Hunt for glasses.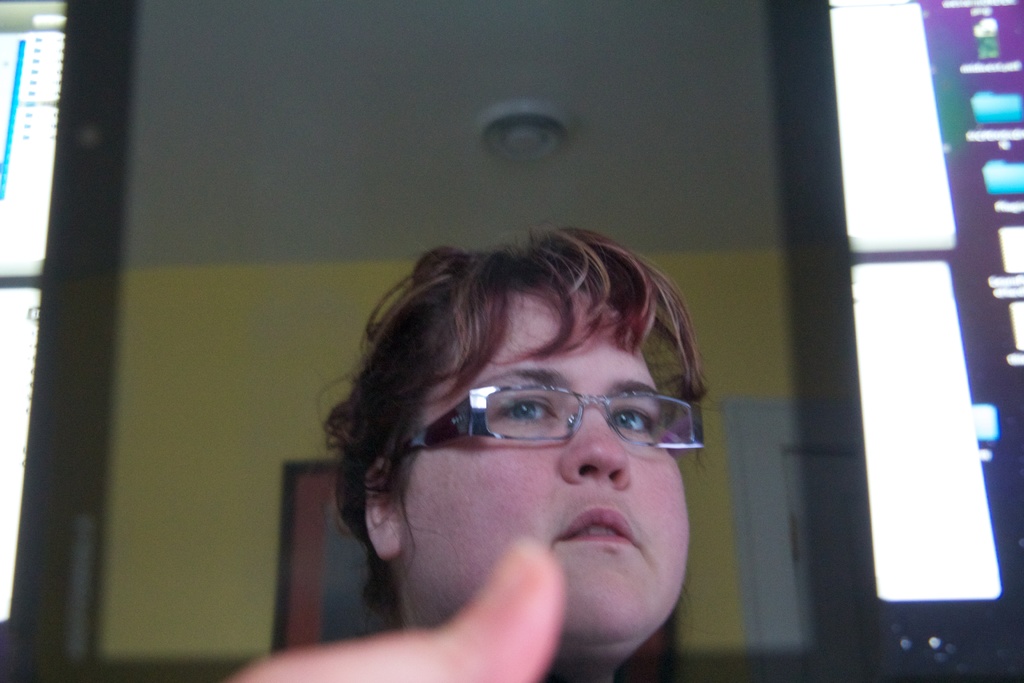
Hunted down at (442, 379, 703, 473).
